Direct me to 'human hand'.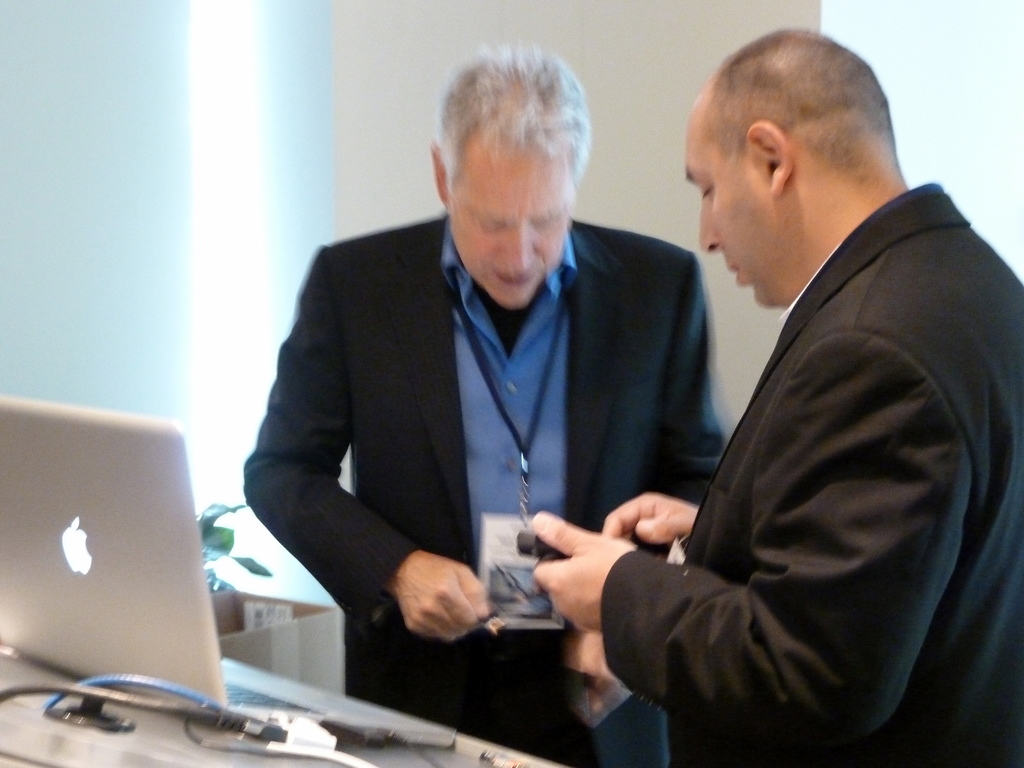
Direction: select_region(512, 511, 618, 598).
